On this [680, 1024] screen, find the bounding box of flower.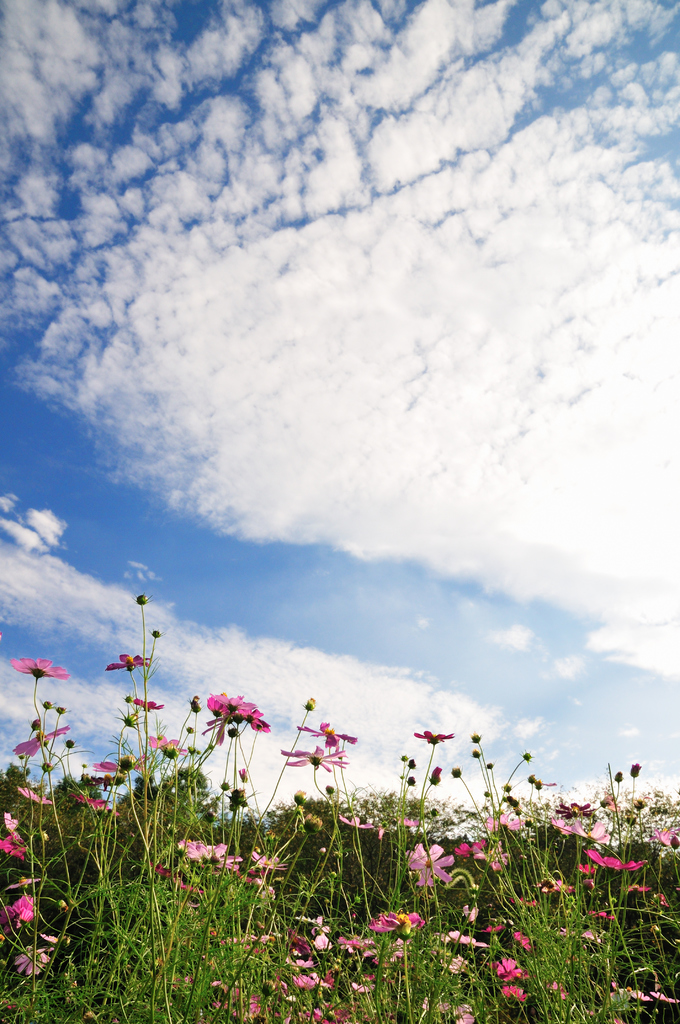
Bounding box: x1=17, y1=783, x2=47, y2=804.
